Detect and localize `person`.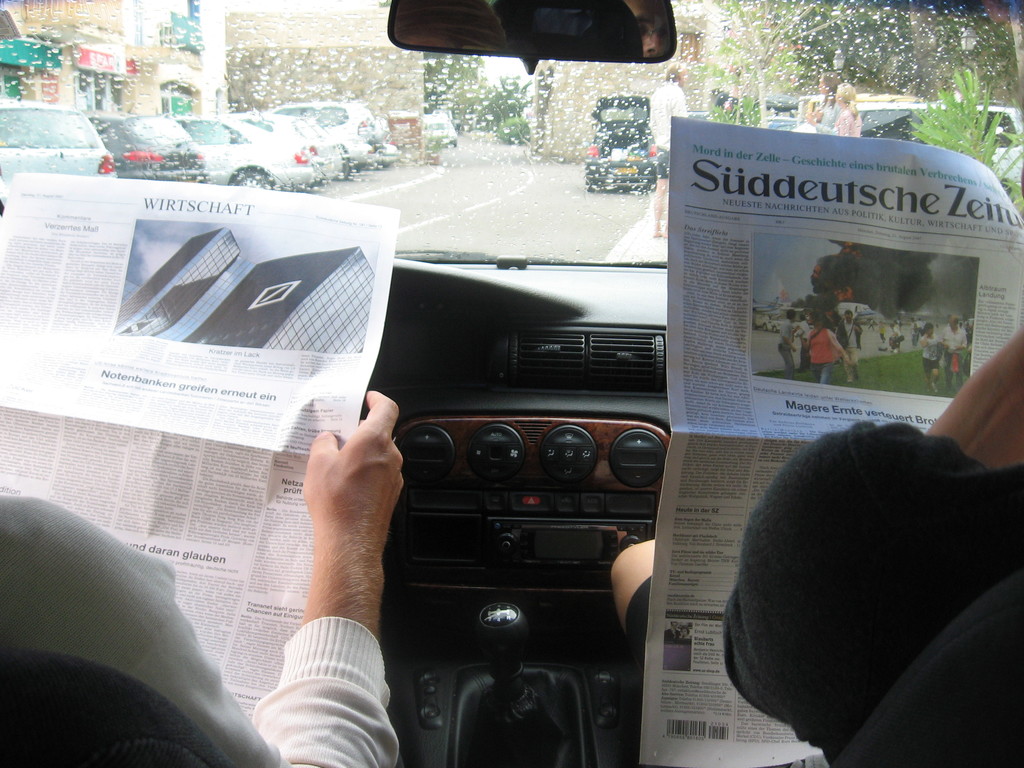
Localized at <bbox>0, 387, 406, 767</bbox>.
